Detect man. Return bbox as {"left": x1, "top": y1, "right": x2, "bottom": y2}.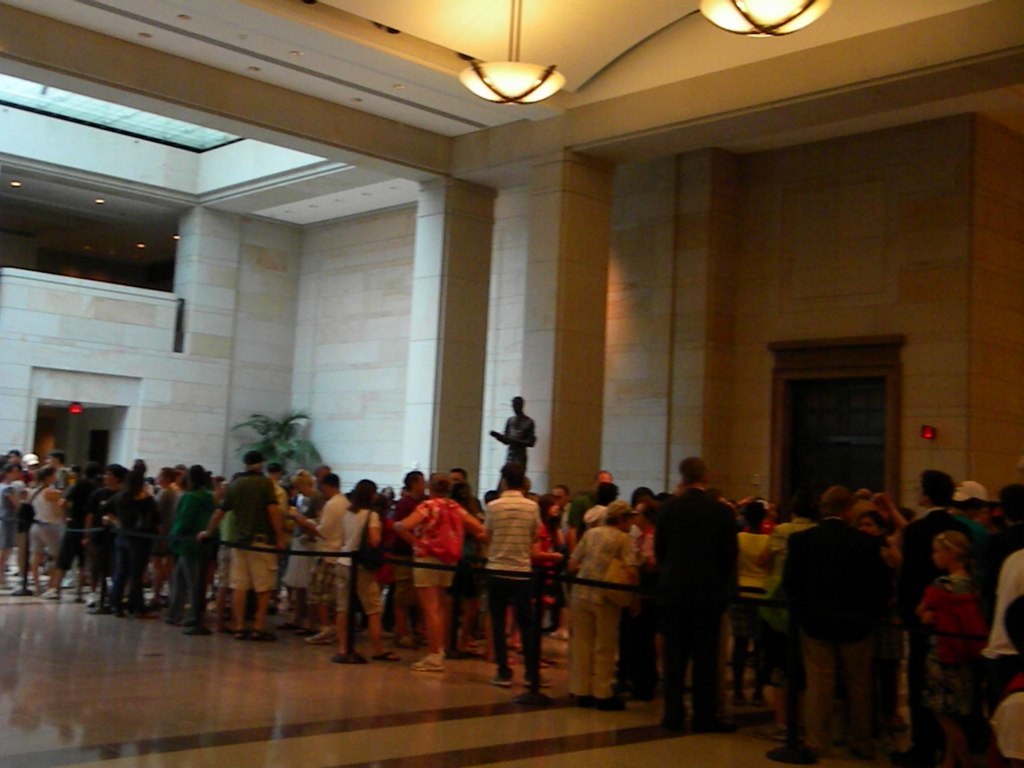
{"left": 41, "top": 452, "right": 77, "bottom": 503}.
